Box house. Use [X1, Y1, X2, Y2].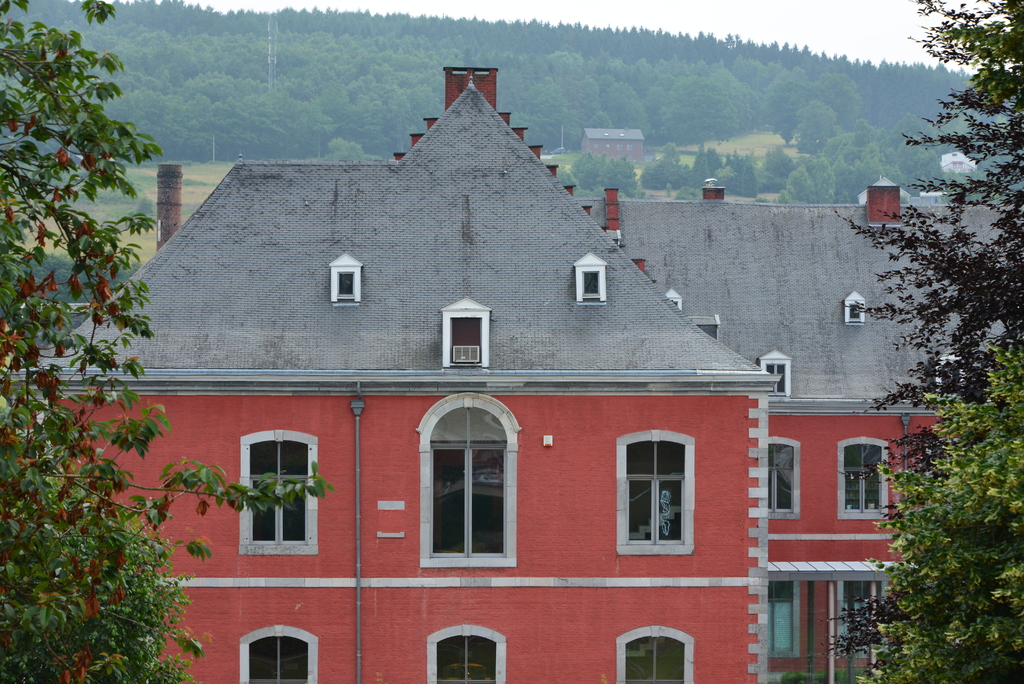
[5, 67, 1023, 683].
